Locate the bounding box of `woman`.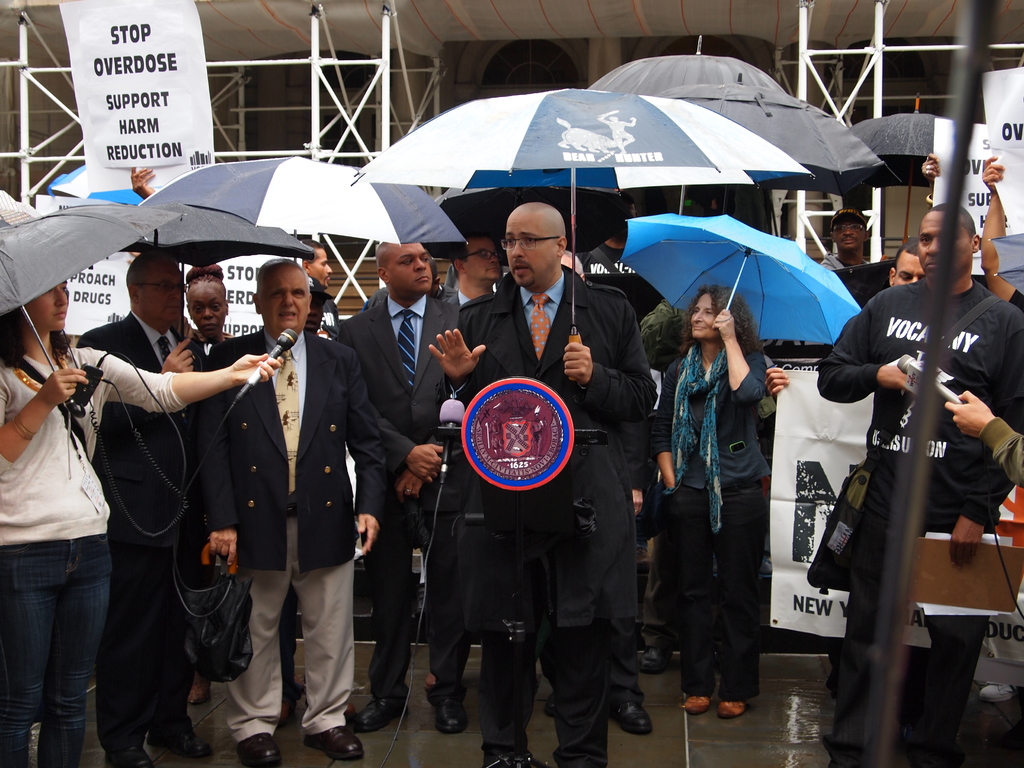
Bounding box: box=[0, 271, 282, 767].
